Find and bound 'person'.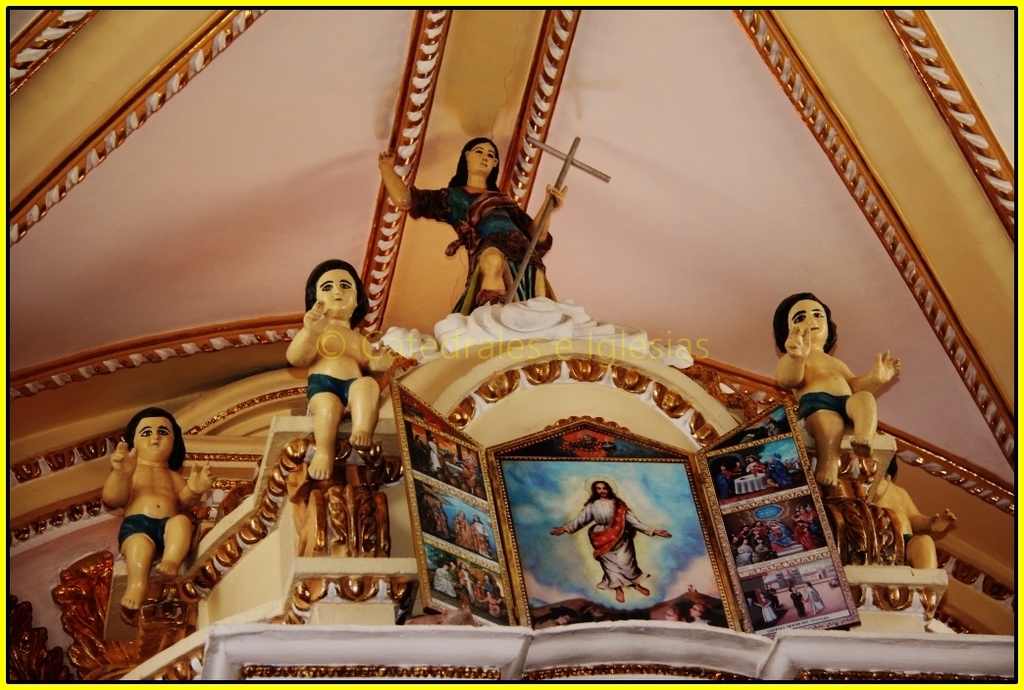
Bound: 471/512/489/546.
